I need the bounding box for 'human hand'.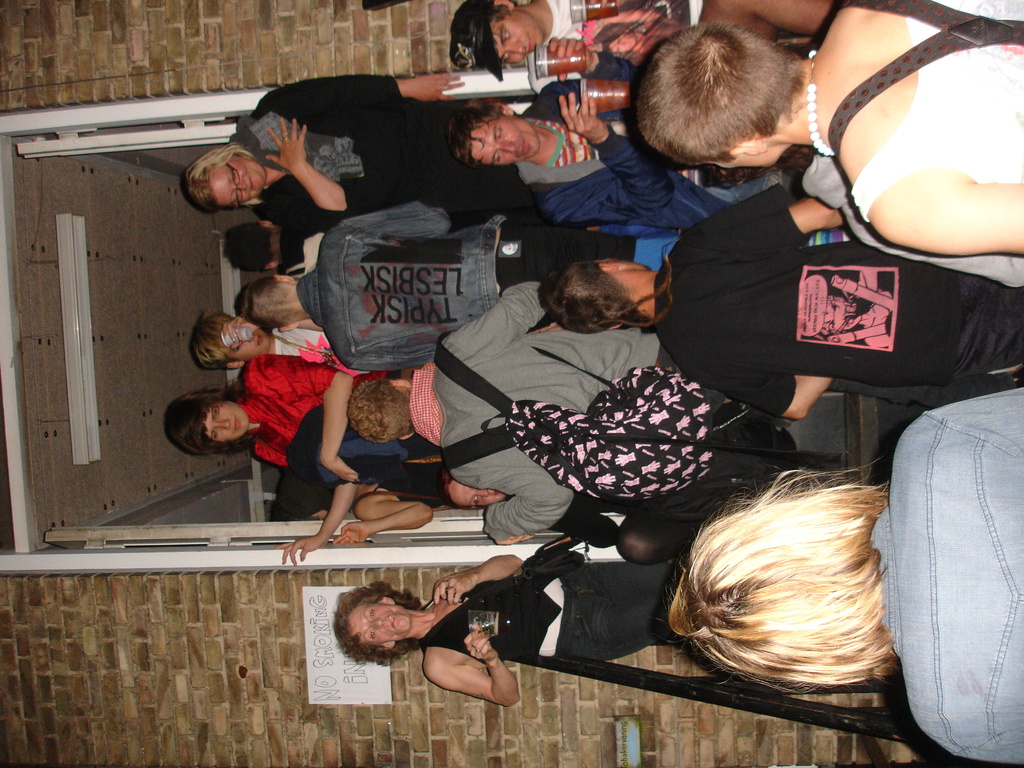
Here it is: [266,118,308,172].
